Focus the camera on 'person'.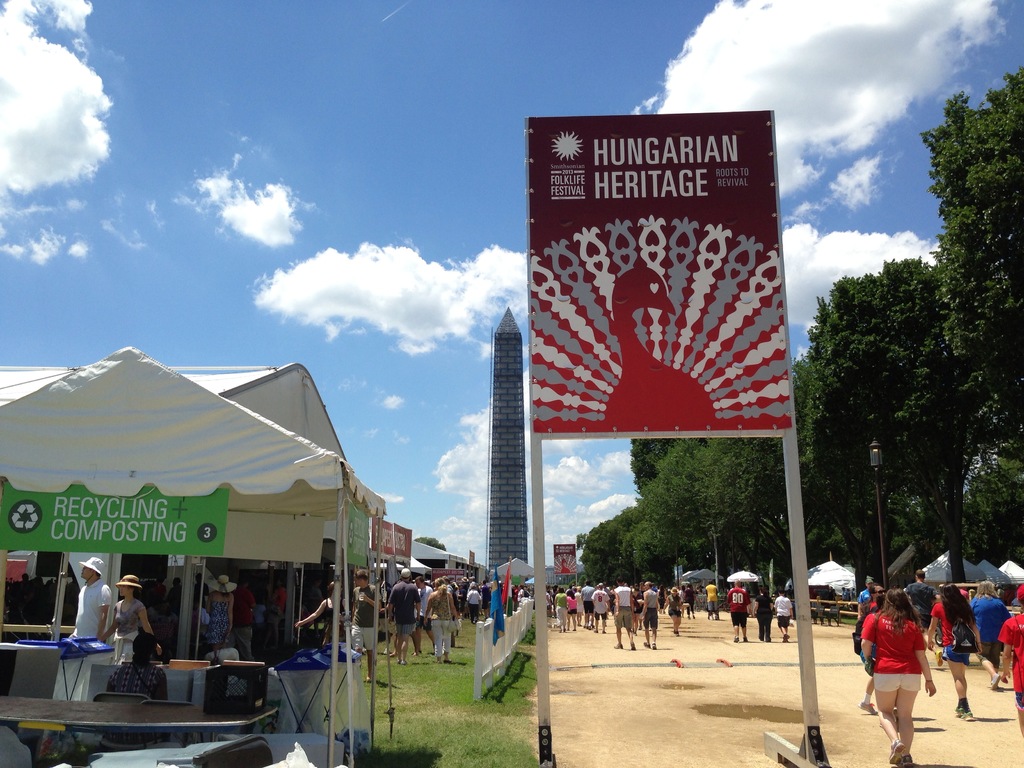
Focus region: (444,574,474,619).
